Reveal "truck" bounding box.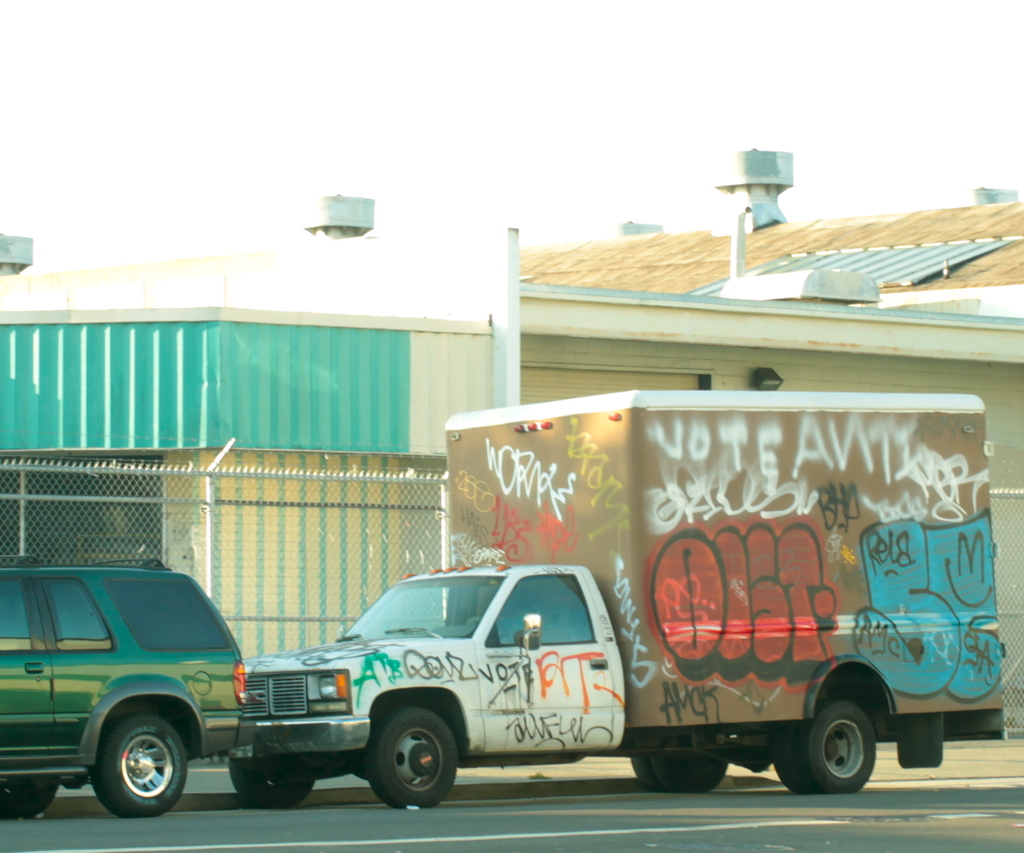
Revealed: {"left": 221, "top": 386, "right": 1012, "bottom": 810}.
